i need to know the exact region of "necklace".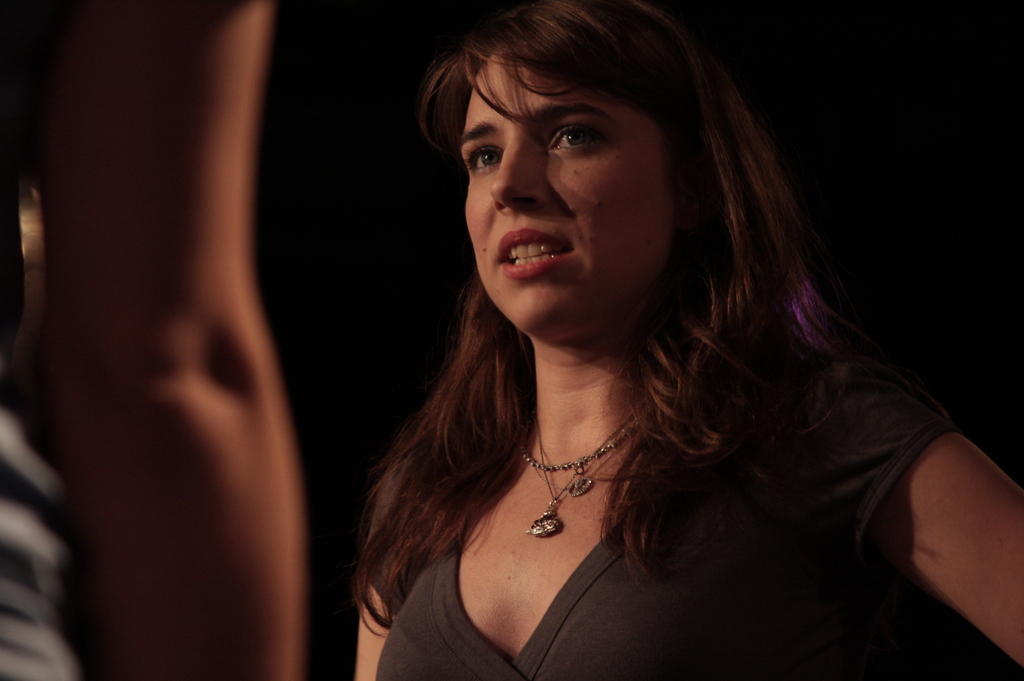
Region: crop(534, 398, 651, 539).
